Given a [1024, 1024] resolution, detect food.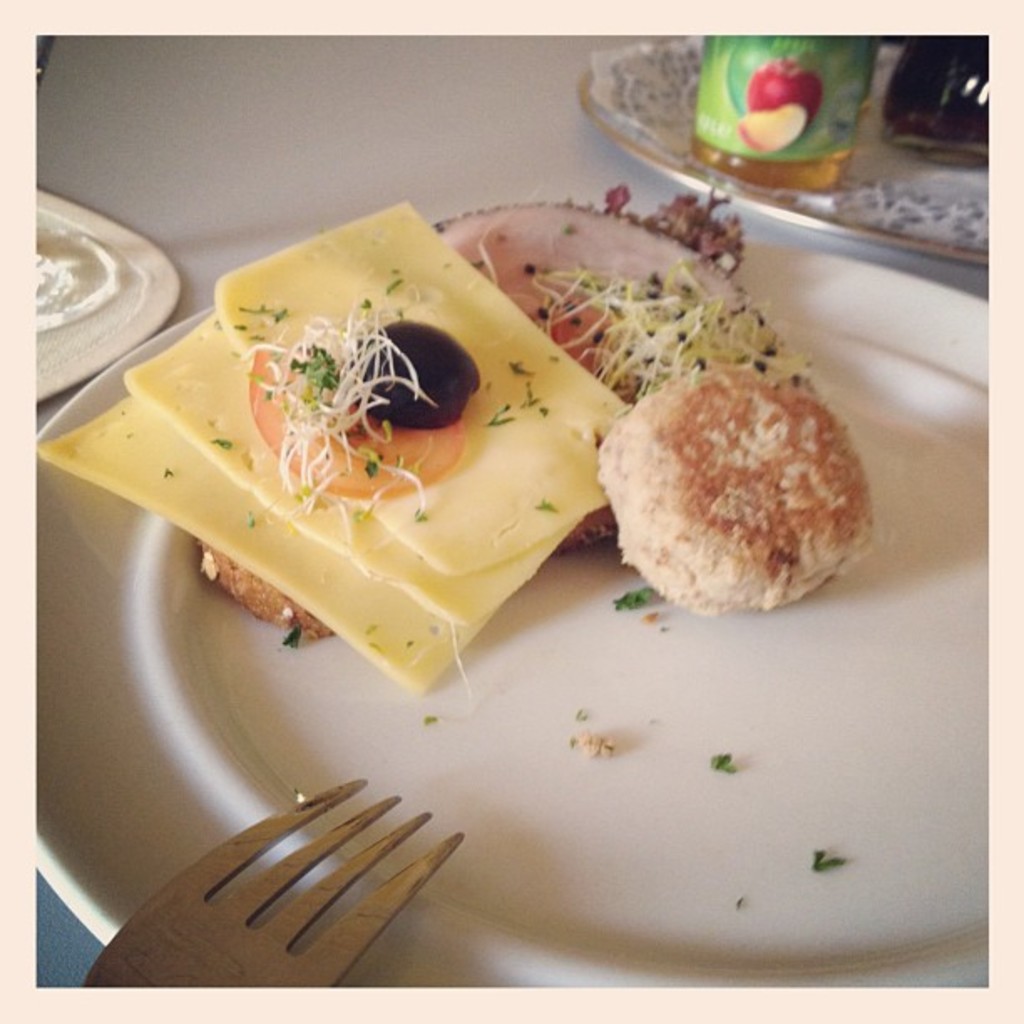
pyautogui.locateOnScreen(440, 177, 761, 269).
